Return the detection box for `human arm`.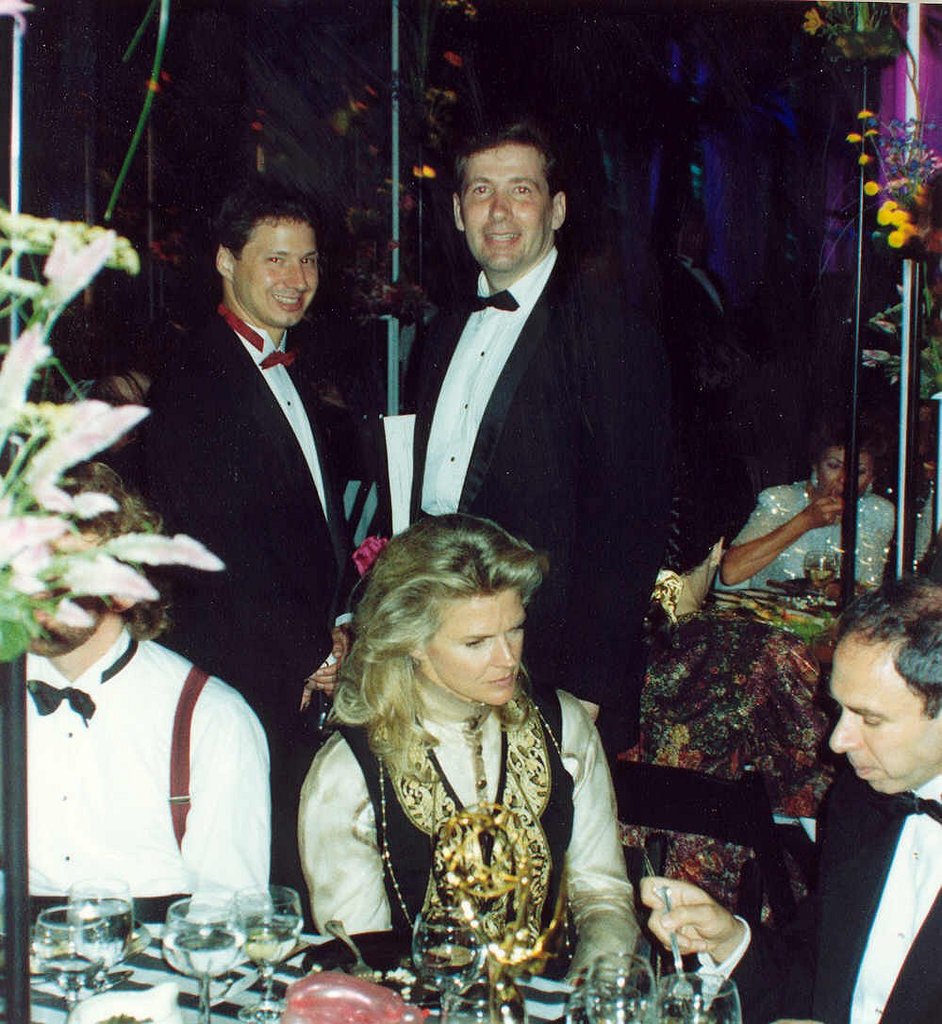
pyautogui.locateOnScreen(135, 342, 241, 611).
